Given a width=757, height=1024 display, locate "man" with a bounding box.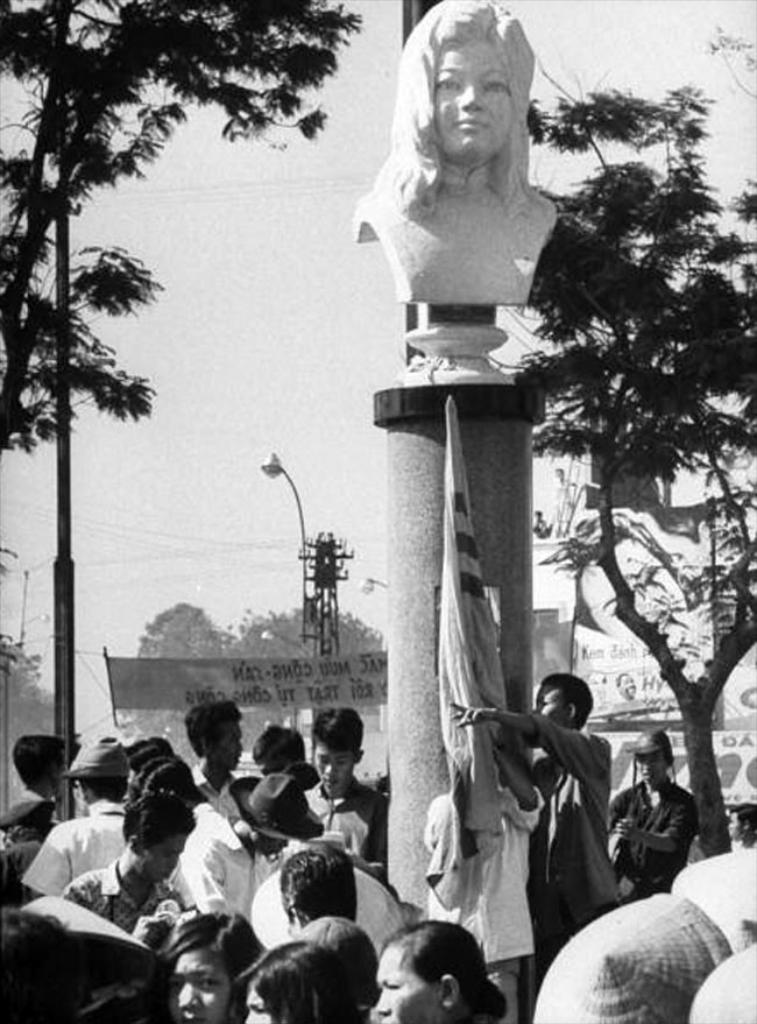
Located: {"x1": 275, "y1": 841, "x2": 369, "y2": 938}.
